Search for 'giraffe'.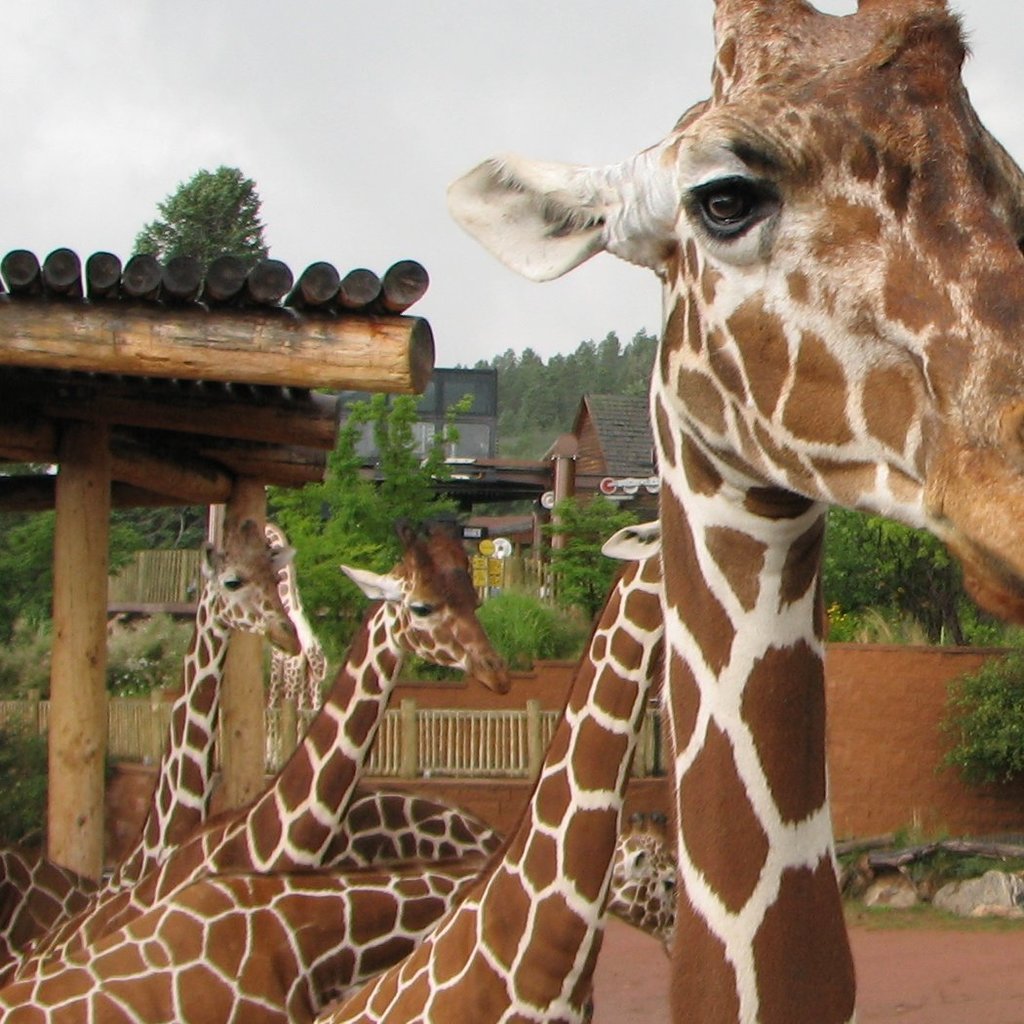
Found at box=[259, 517, 509, 886].
